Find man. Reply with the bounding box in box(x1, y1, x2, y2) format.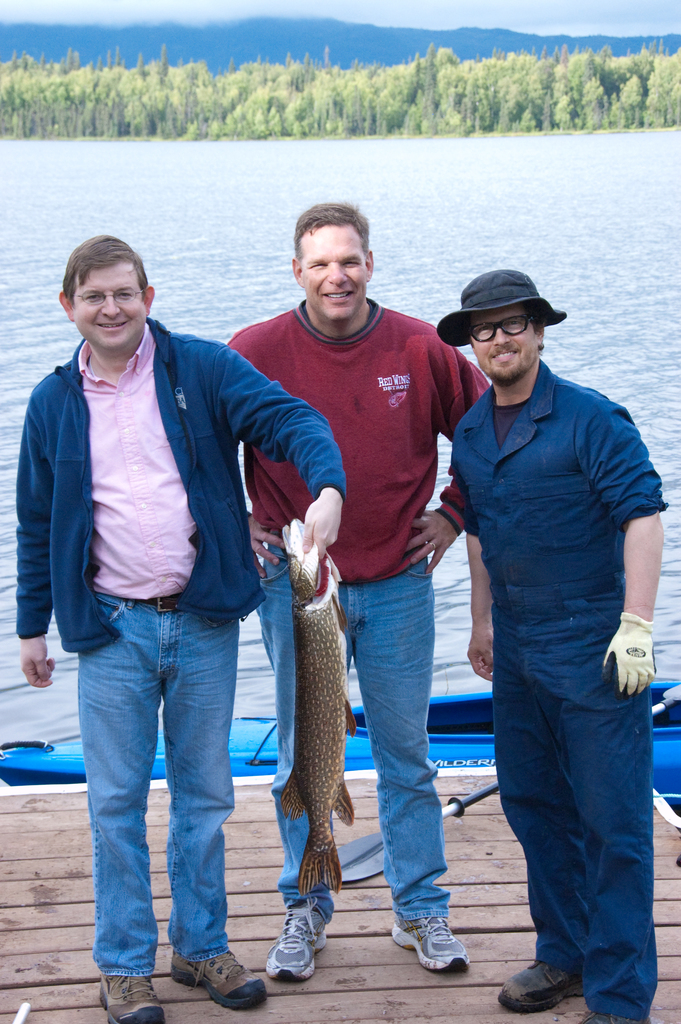
box(211, 195, 496, 988).
